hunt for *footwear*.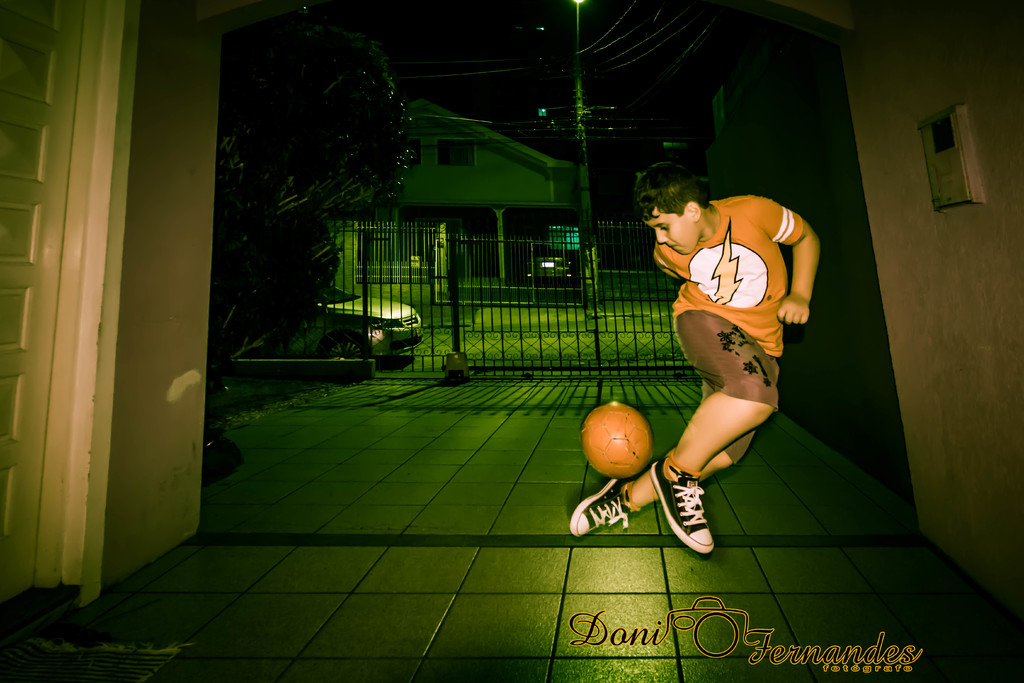
Hunted down at rect(570, 473, 638, 536).
